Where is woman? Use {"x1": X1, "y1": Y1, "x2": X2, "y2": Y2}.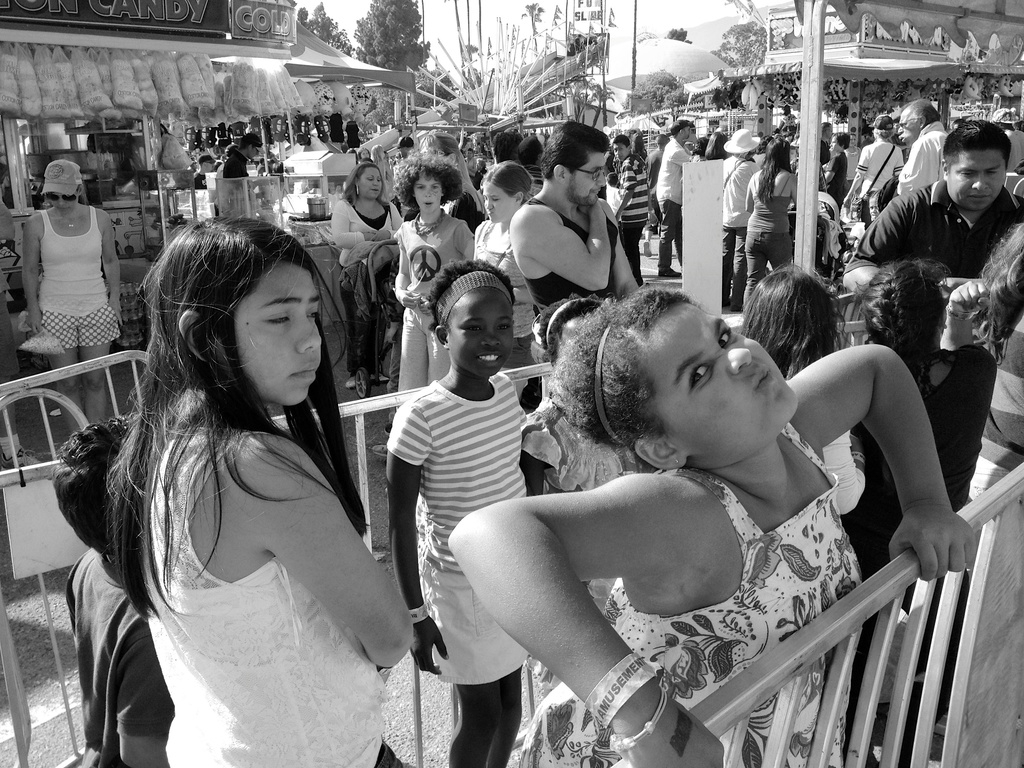
{"x1": 979, "y1": 220, "x2": 1023, "y2": 514}.
